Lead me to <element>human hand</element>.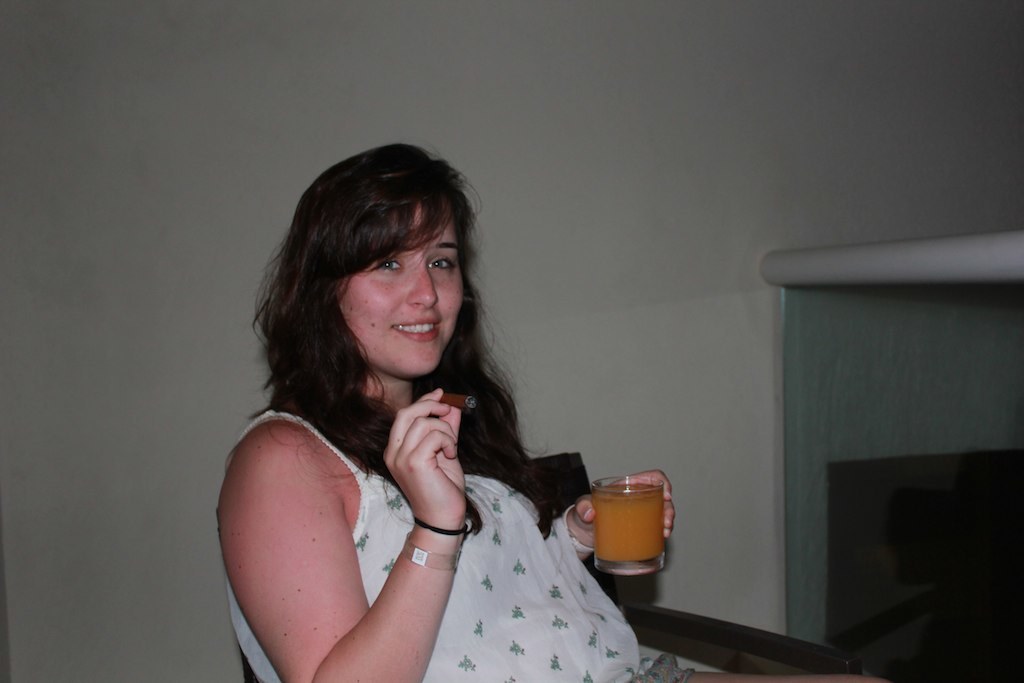
Lead to 385,399,462,496.
